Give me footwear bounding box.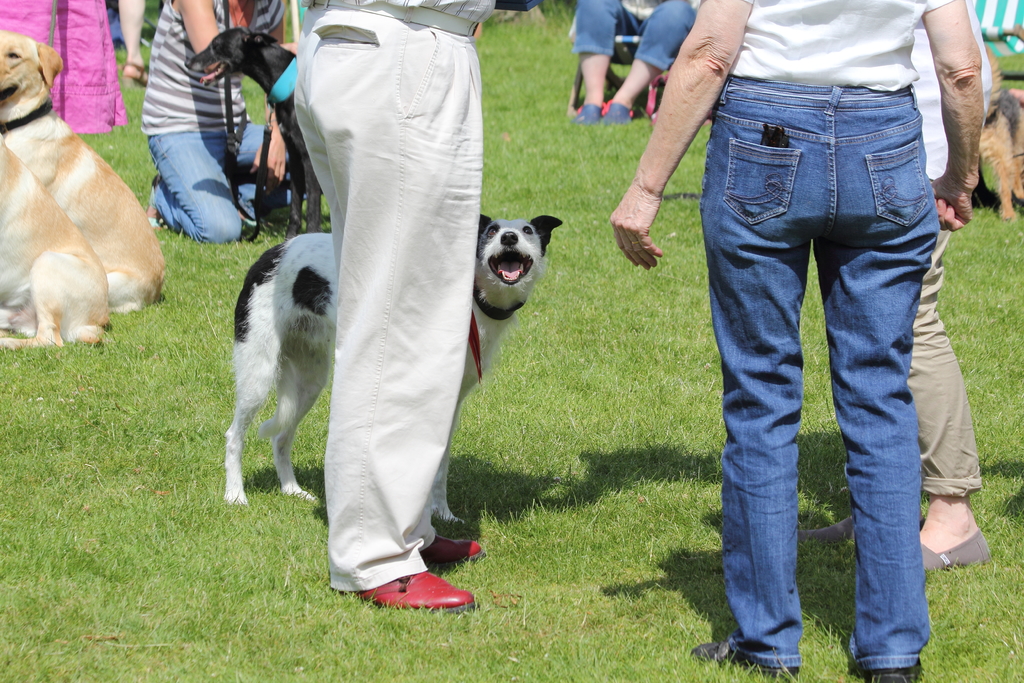
(x1=688, y1=637, x2=798, y2=682).
